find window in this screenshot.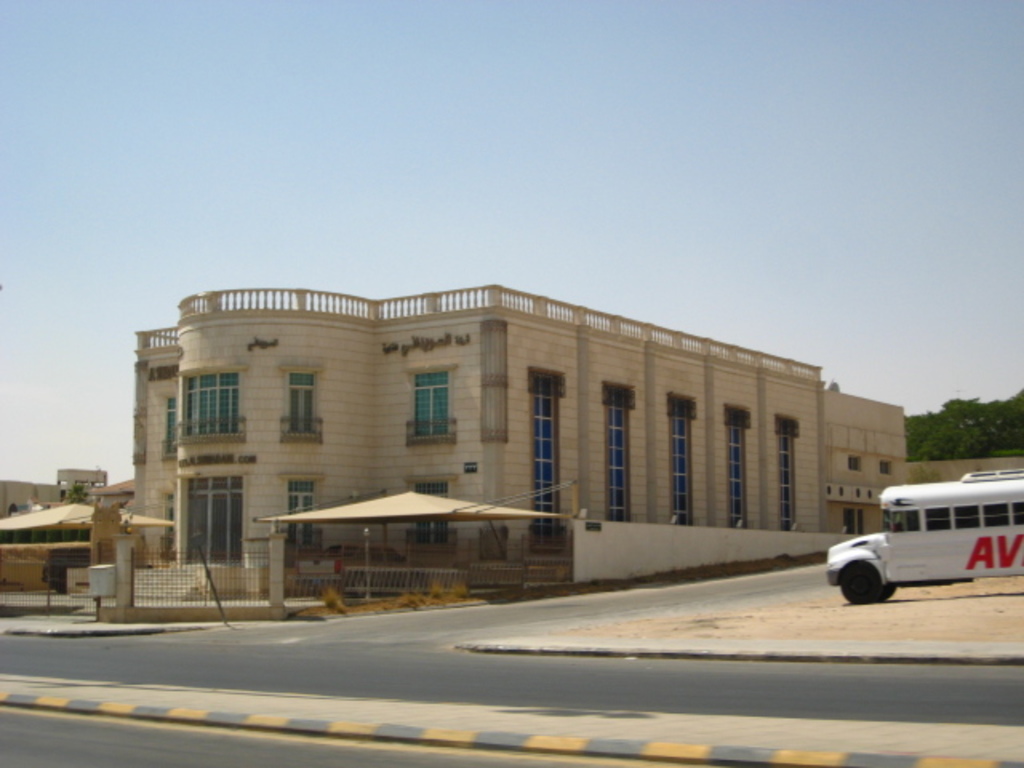
The bounding box for window is BBox(395, 366, 461, 461).
